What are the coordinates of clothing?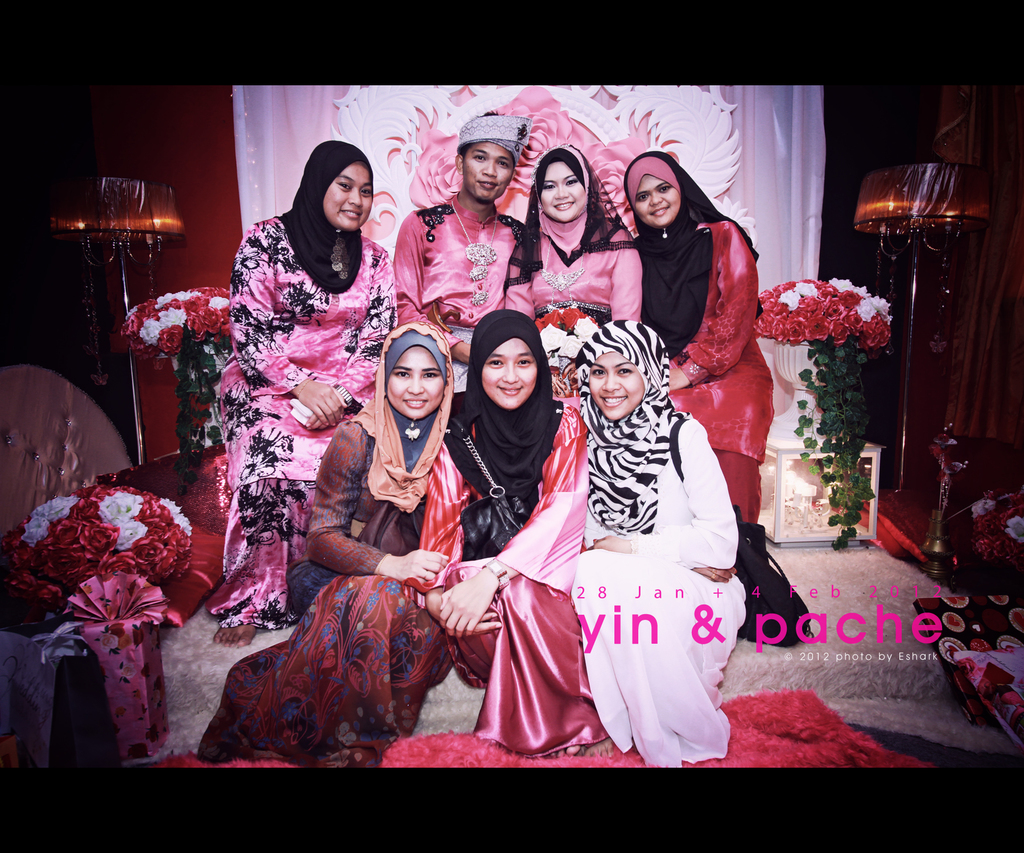
191 317 484 763.
